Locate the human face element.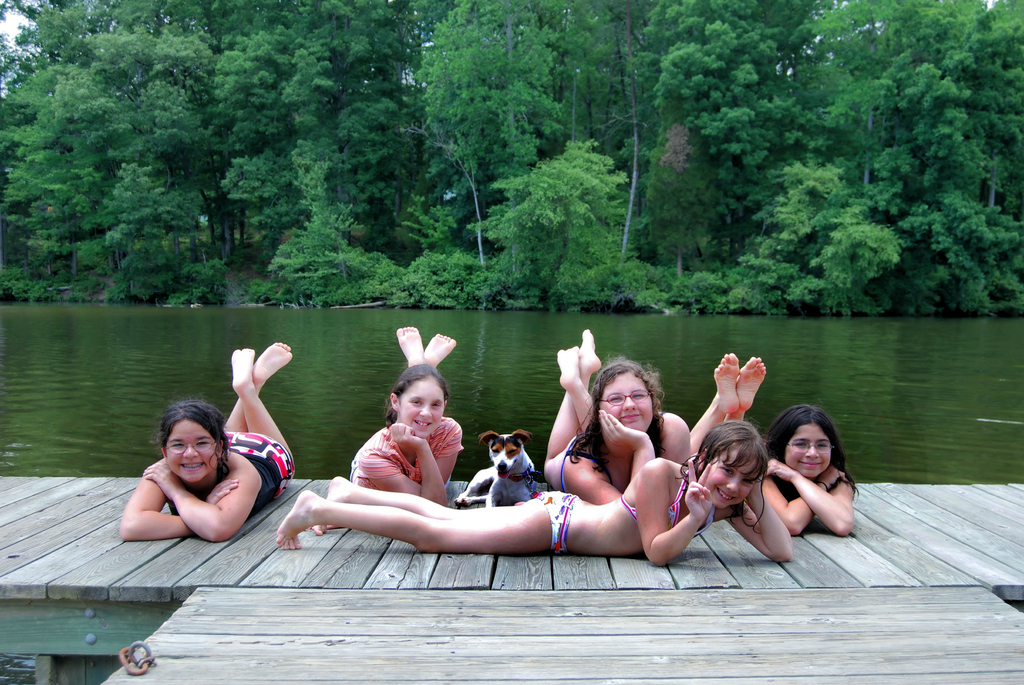
Element bbox: bbox=[783, 421, 830, 481].
